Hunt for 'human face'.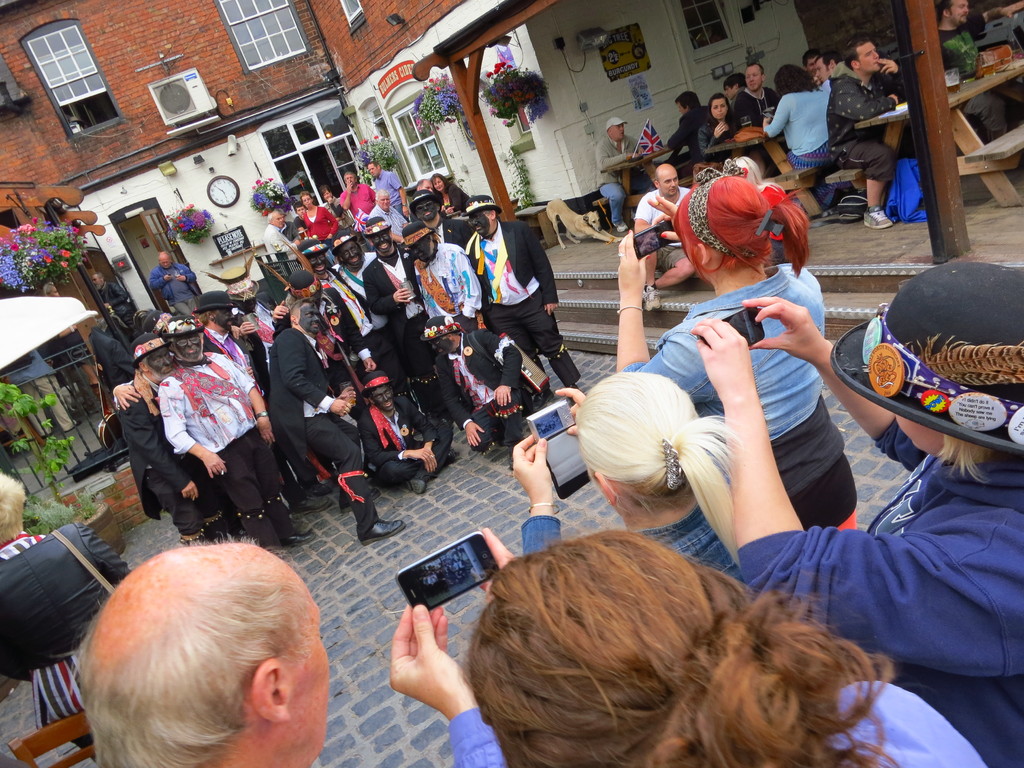
Hunted down at bbox(336, 244, 362, 268).
